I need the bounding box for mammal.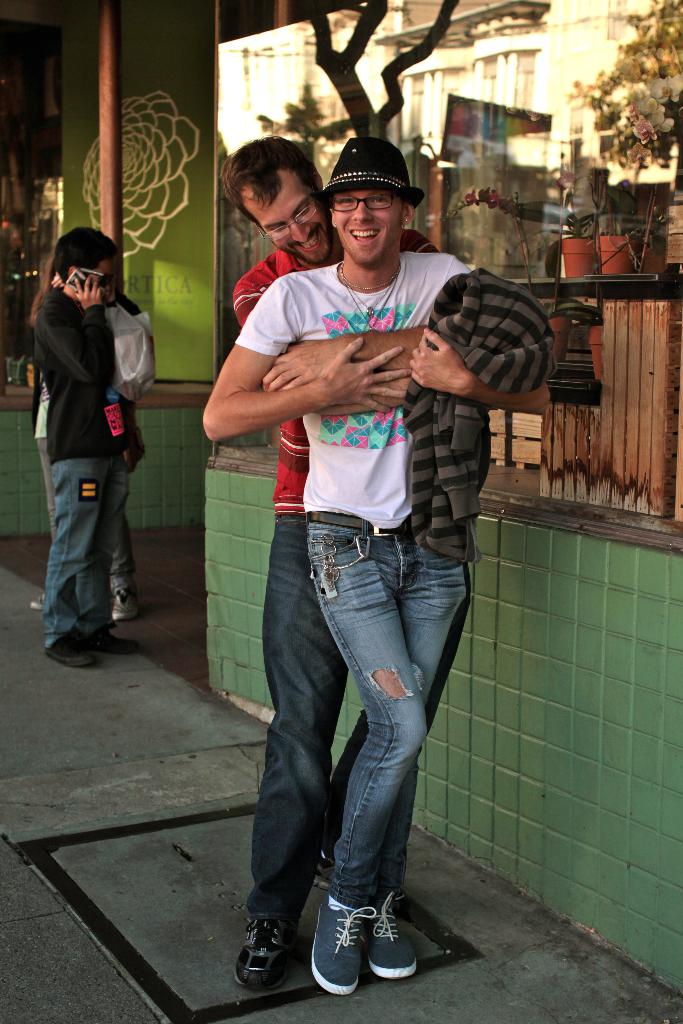
Here it is: l=199, t=136, r=549, b=996.
